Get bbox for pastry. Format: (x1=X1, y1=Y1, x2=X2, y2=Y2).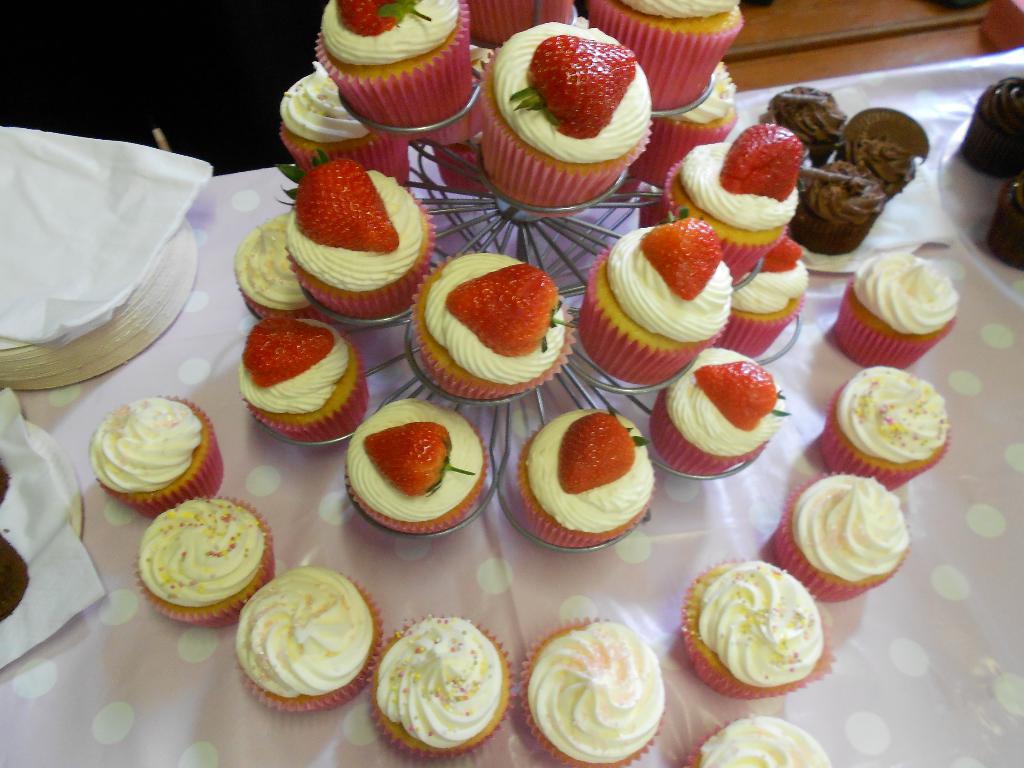
(x1=792, y1=159, x2=890, y2=254).
